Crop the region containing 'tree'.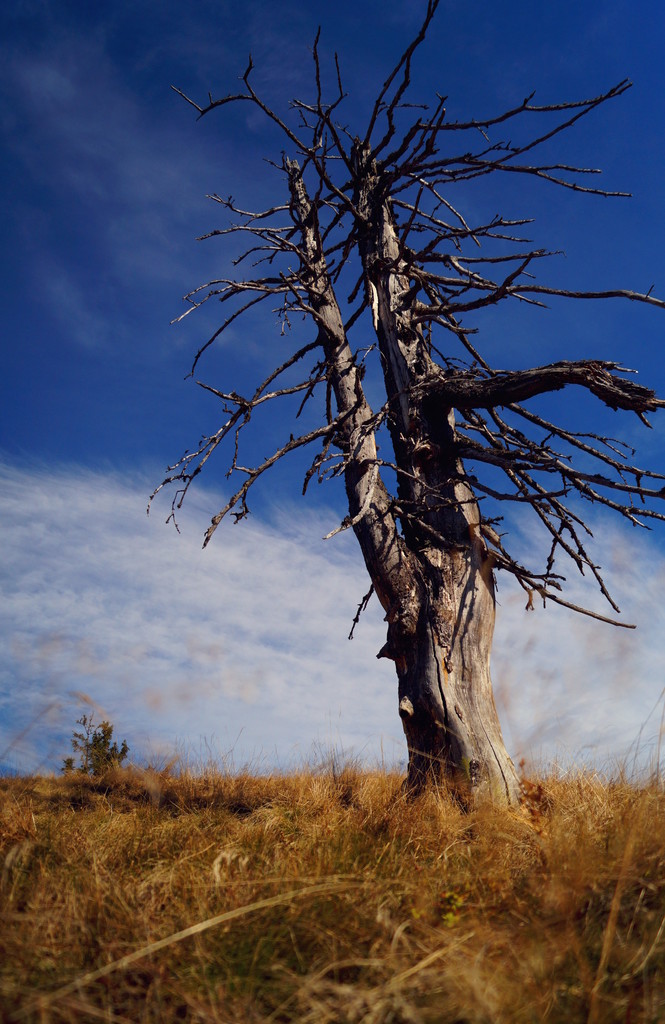
Crop region: rect(63, 711, 133, 778).
